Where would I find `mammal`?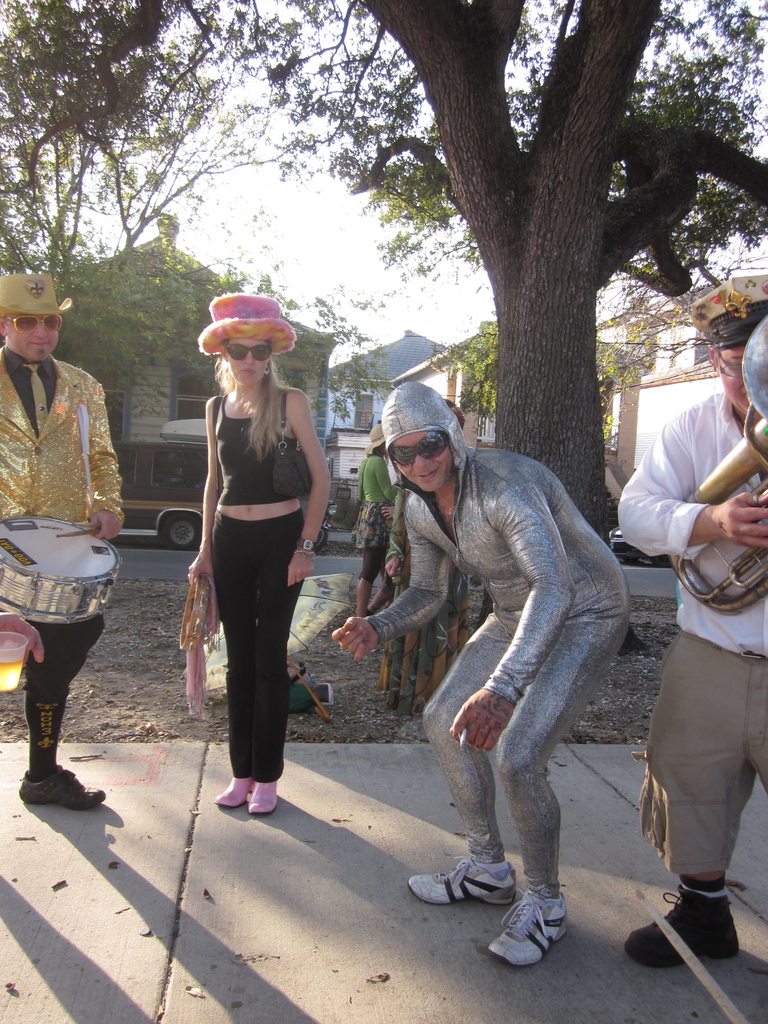
At x1=186, y1=295, x2=335, y2=813.
